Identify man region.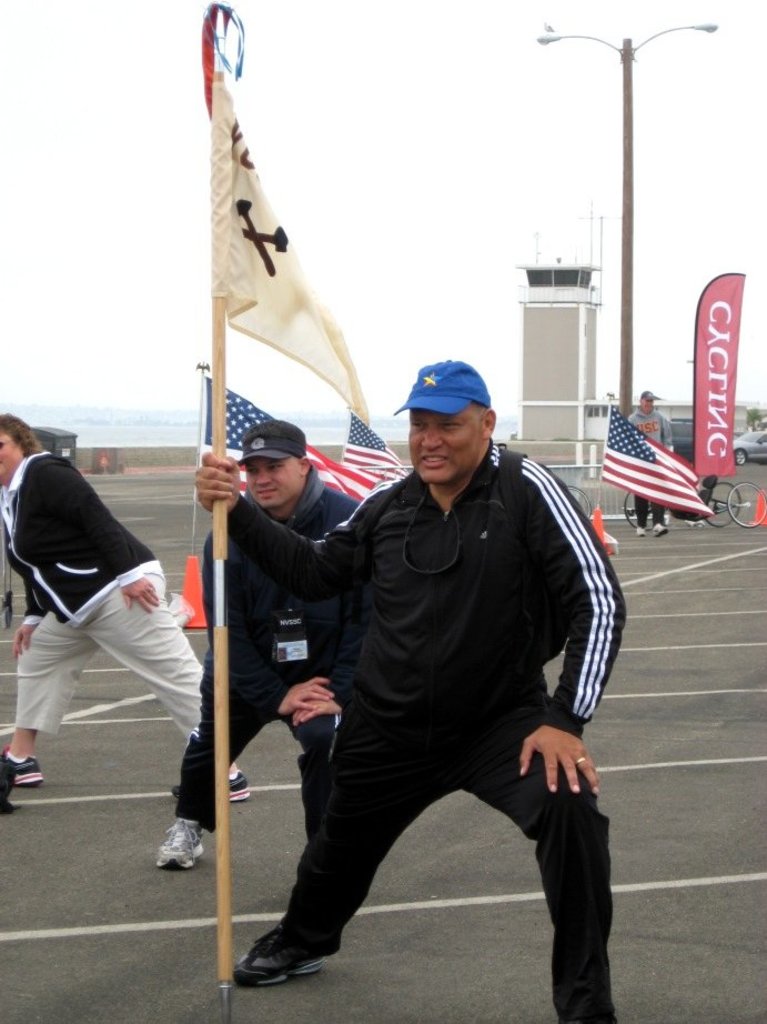
Region: left=623, top=394, right=674, bottom=533.
